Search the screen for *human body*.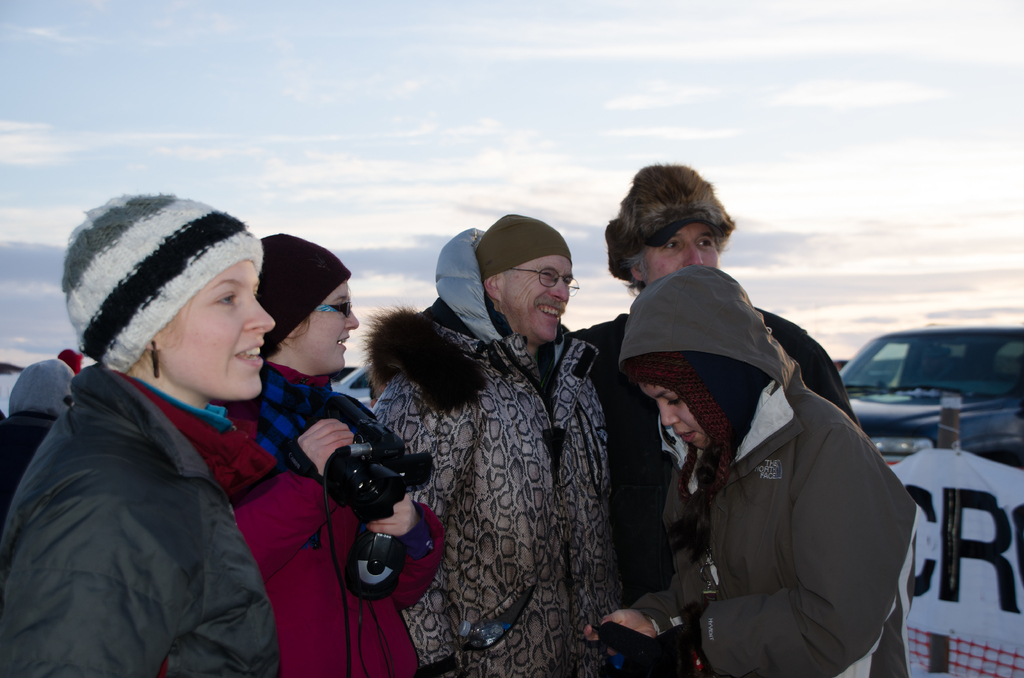
Found at (left=0, top=407, right=56, bottom=510).
